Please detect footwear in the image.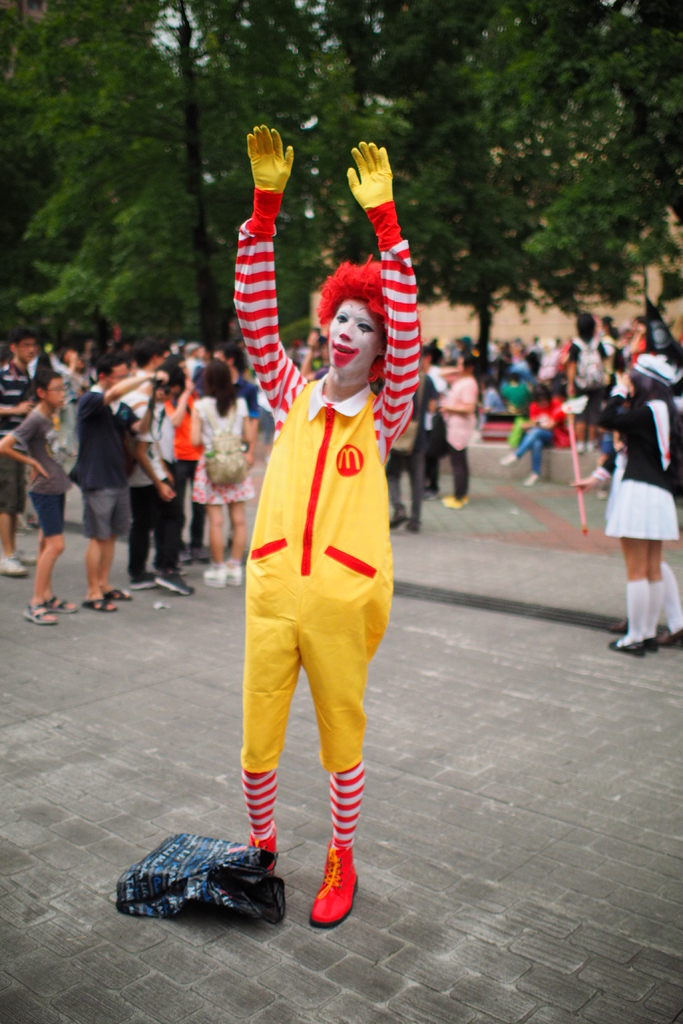
region(661, 633, 682, 646).
